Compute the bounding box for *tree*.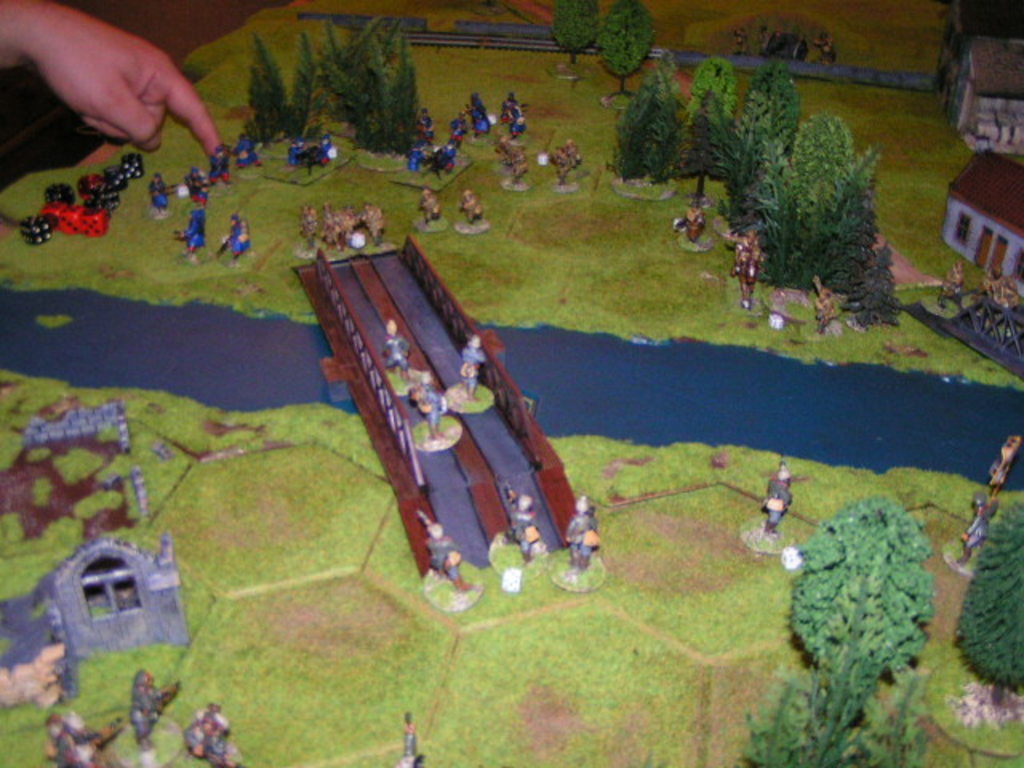
<box>683,56,738,210</box>.
